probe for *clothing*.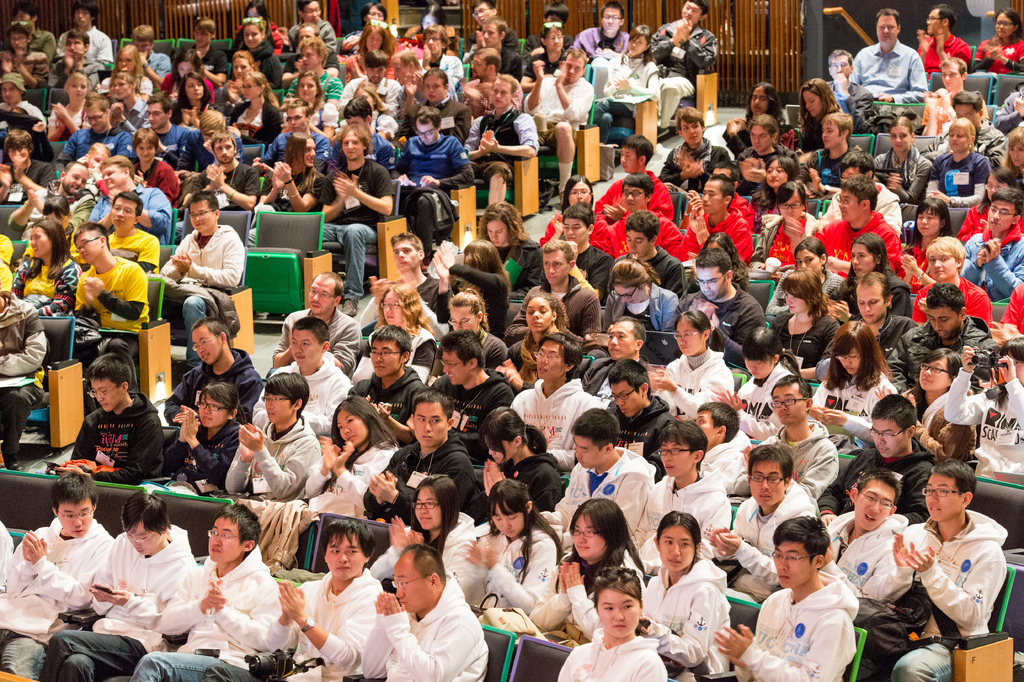
Probe result: rect(201, 562, 382, 681).
